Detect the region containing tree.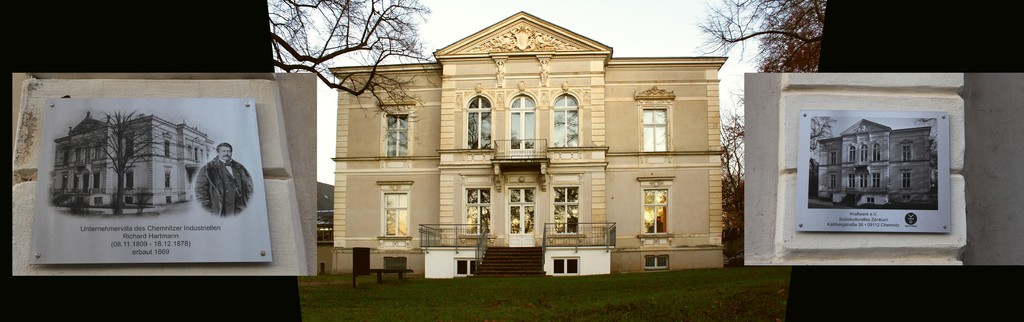
<box>266,0,437,124</box>.
